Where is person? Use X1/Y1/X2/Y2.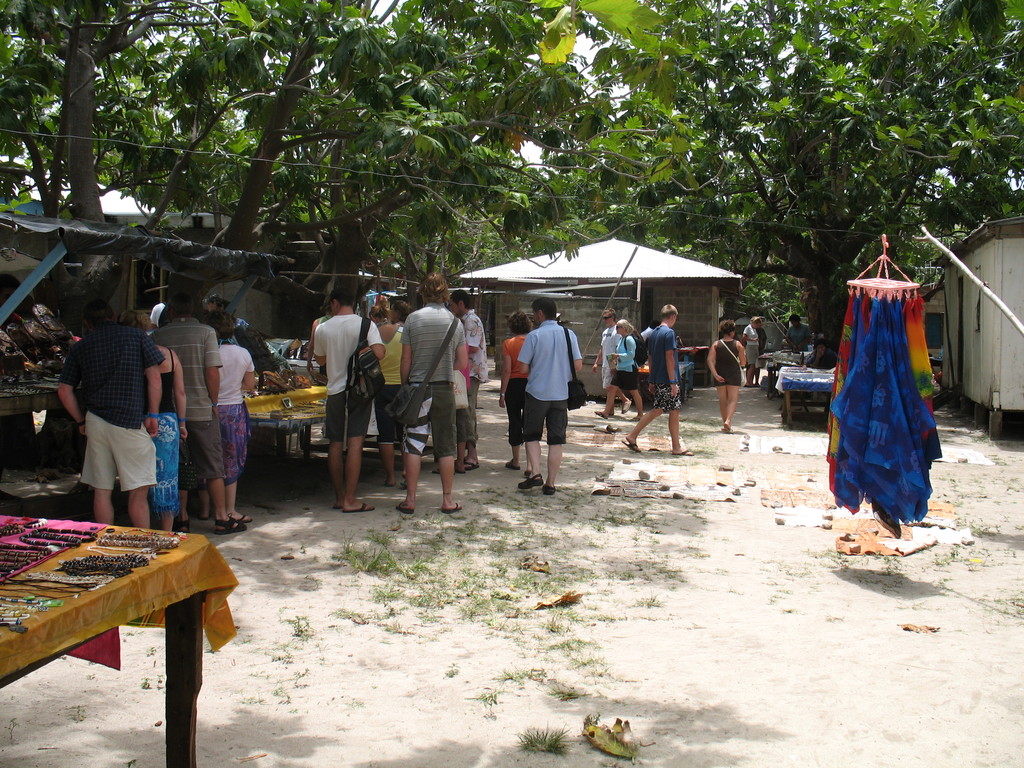
211/303/258/526.
